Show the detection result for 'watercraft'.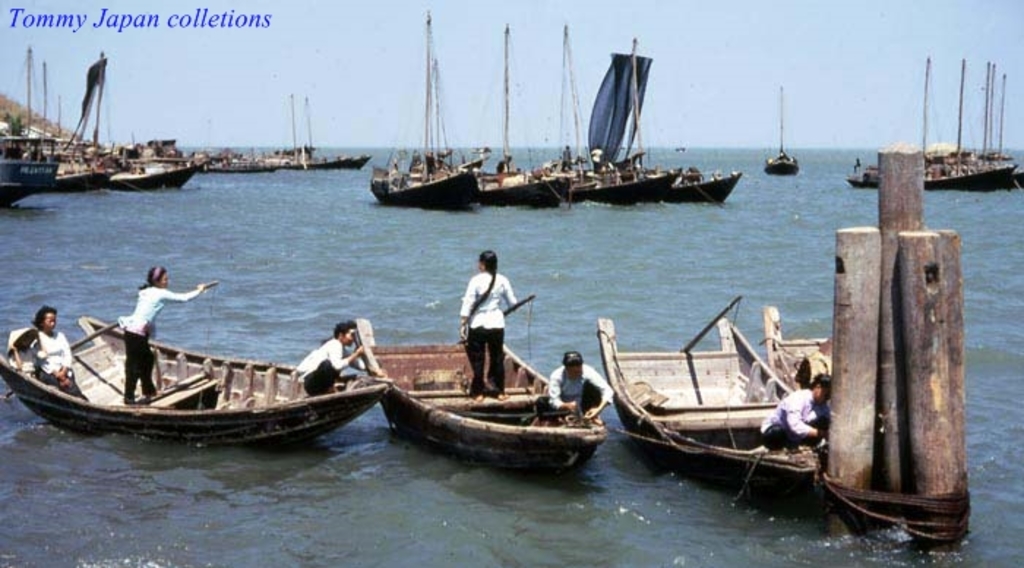
(x1=276, y1=100, x2=372, y2=173).
